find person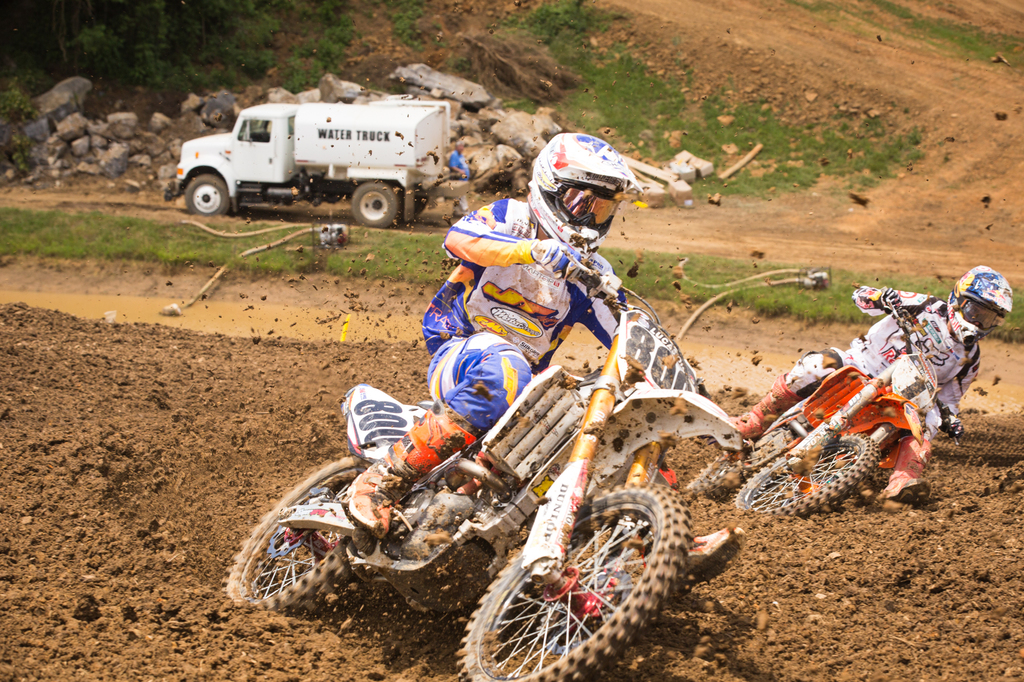
detection(341, 129, 751, 590)
